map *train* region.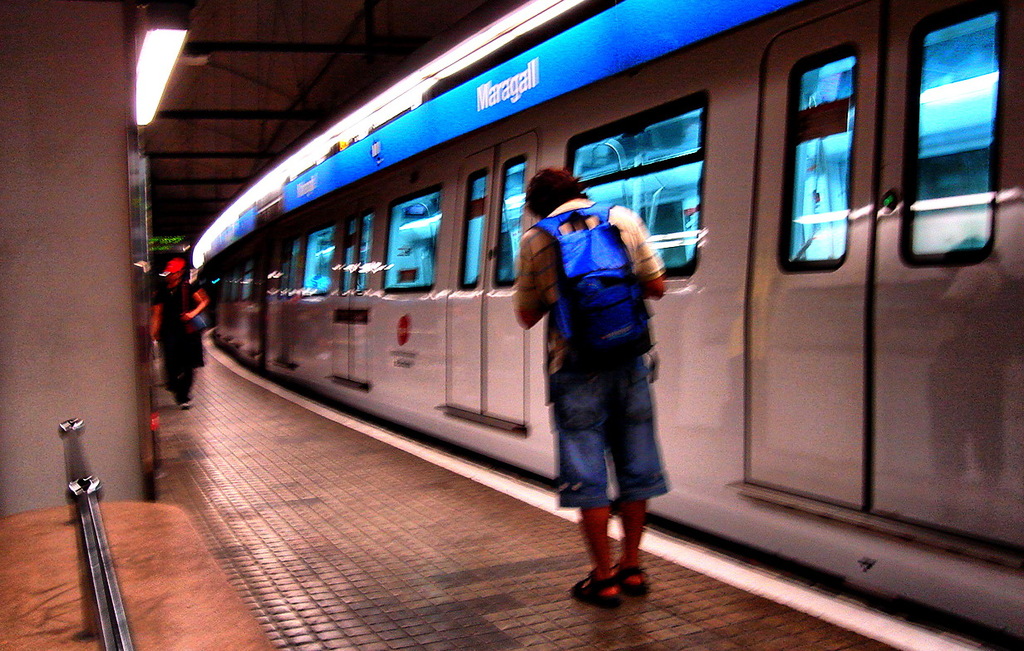
Mapped to pyautogui.locateOnScreen(199, 0, 1023, 632).
